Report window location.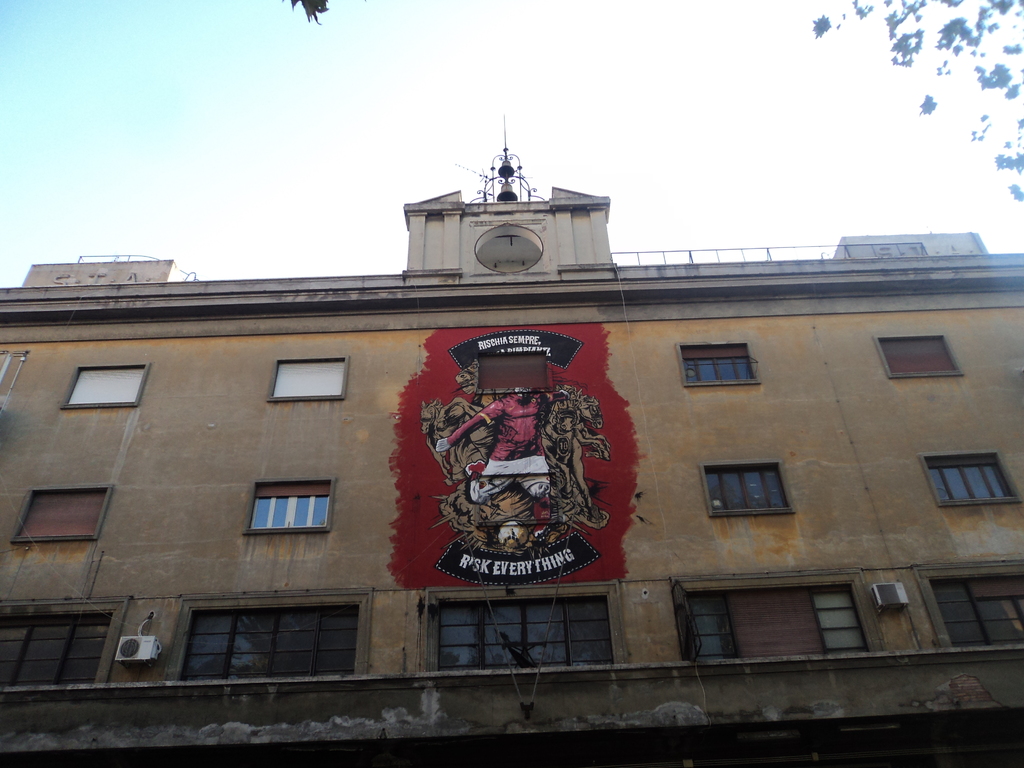
Report: {"x1": 253, "y1": 475, "x2": 333, "y2": 538}.
